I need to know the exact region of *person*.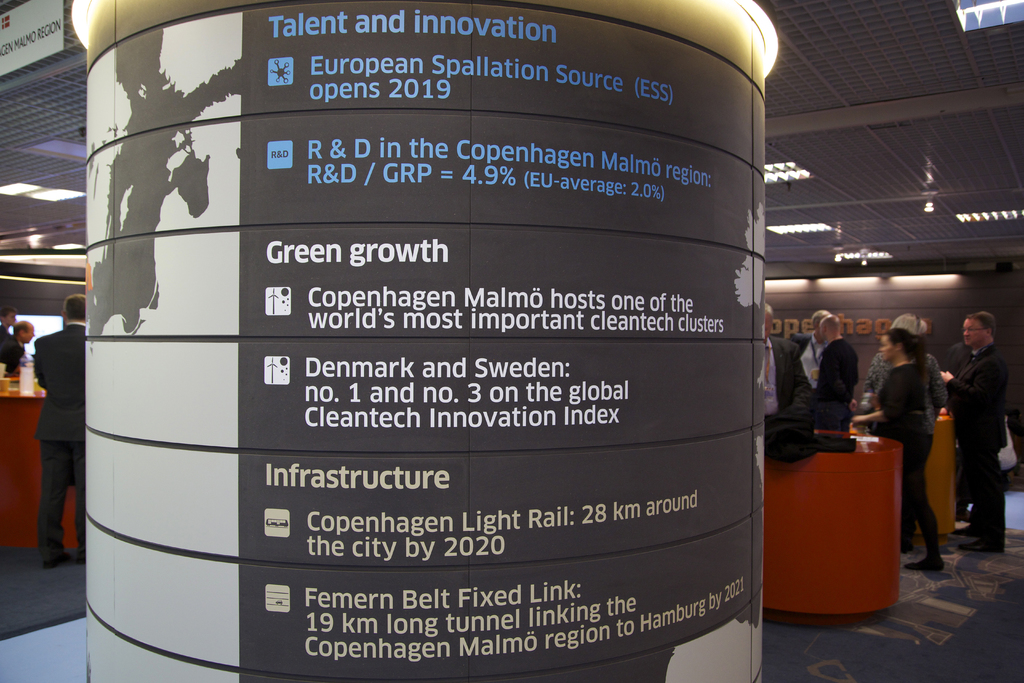
Region: <region>863, 324, 945, 563</region>.
